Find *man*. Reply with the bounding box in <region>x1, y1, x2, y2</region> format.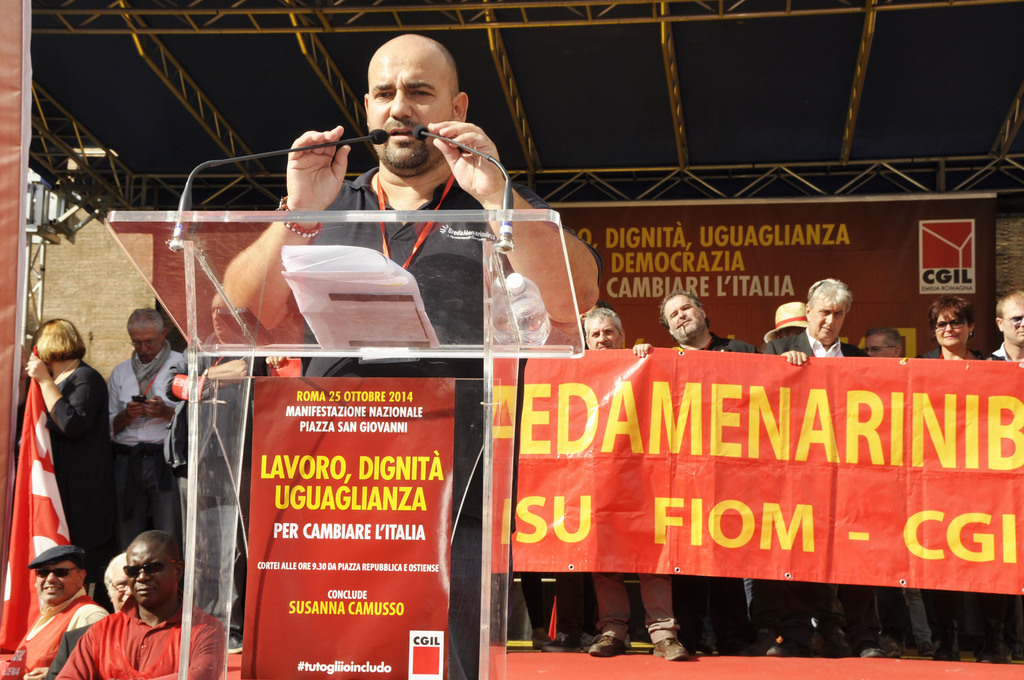
<region>101, 306, 188, 546</region>.
